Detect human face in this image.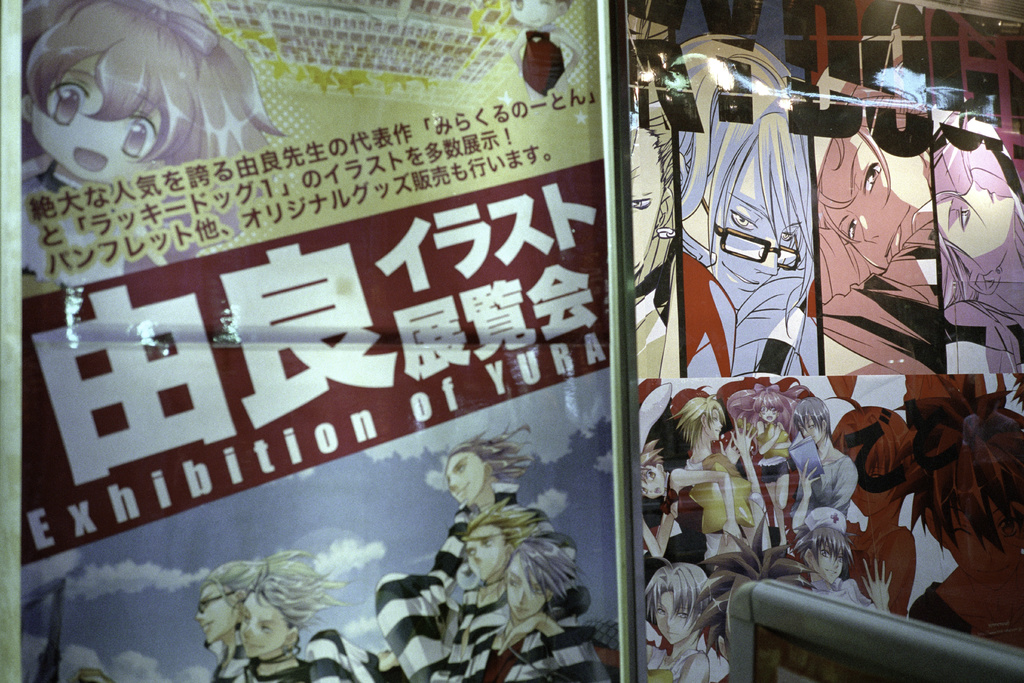
Detection: select_region(816, 126, 927, 272).
